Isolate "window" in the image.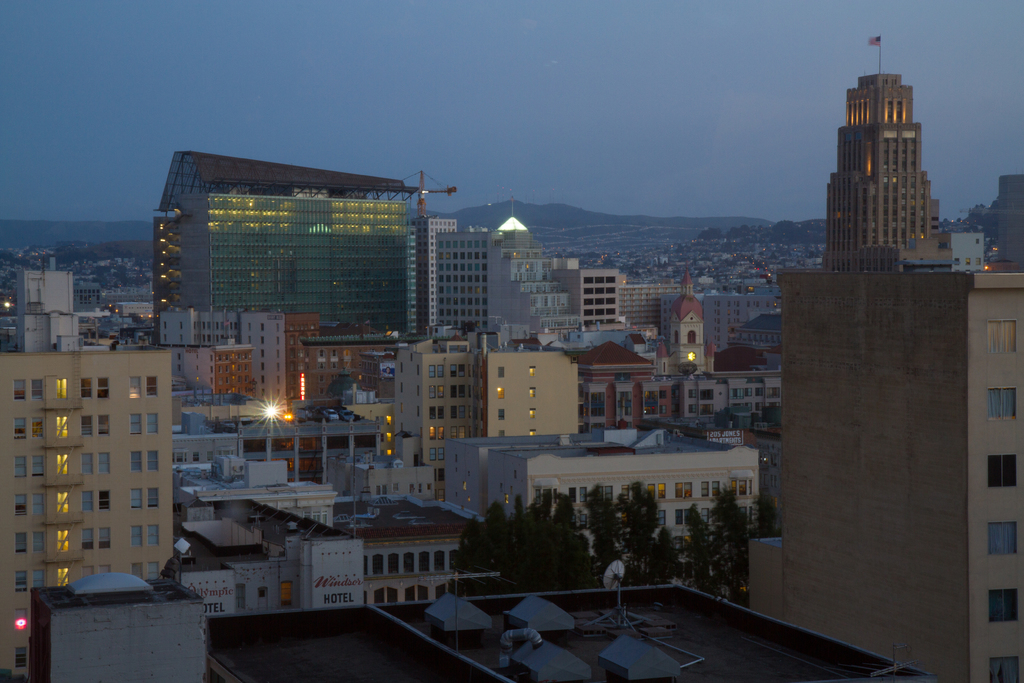
Isolated region: [left=595, top=276, right=604, bottom=283].
